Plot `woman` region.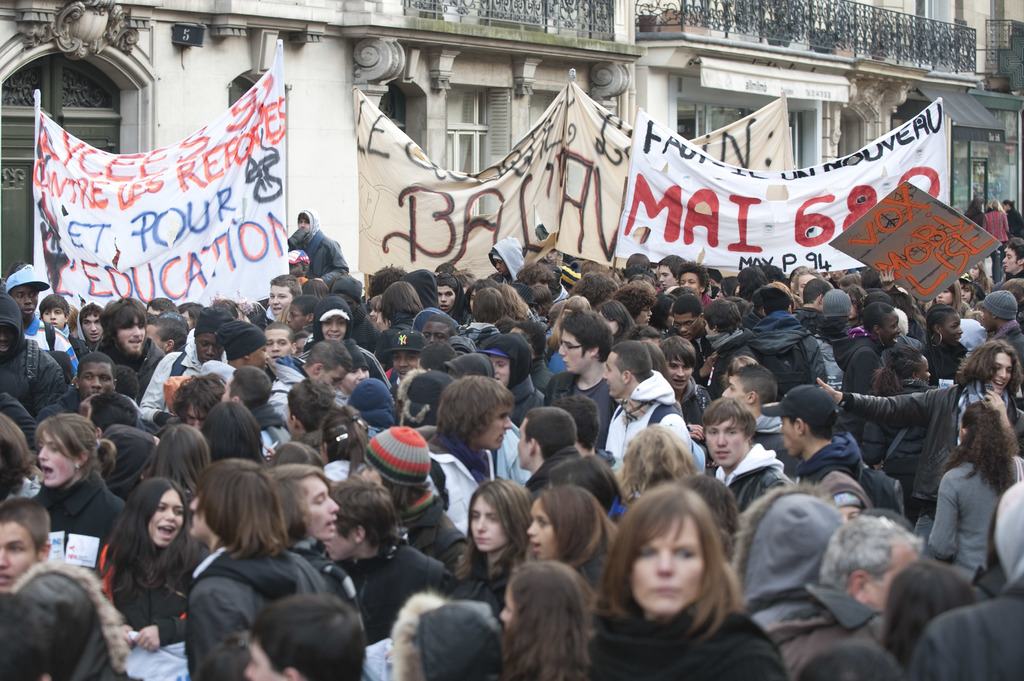
Plotted at {"x1": 829, "y1": 303, "x2": 902, "y2": 444}.
